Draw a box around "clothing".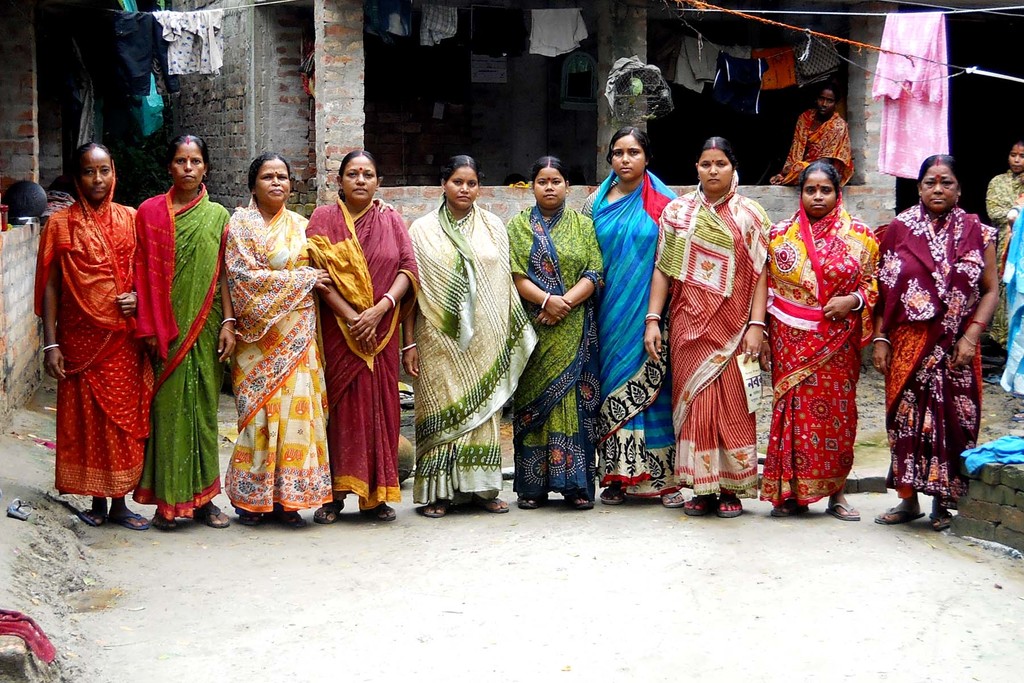
(582, 168, 676, 495).
